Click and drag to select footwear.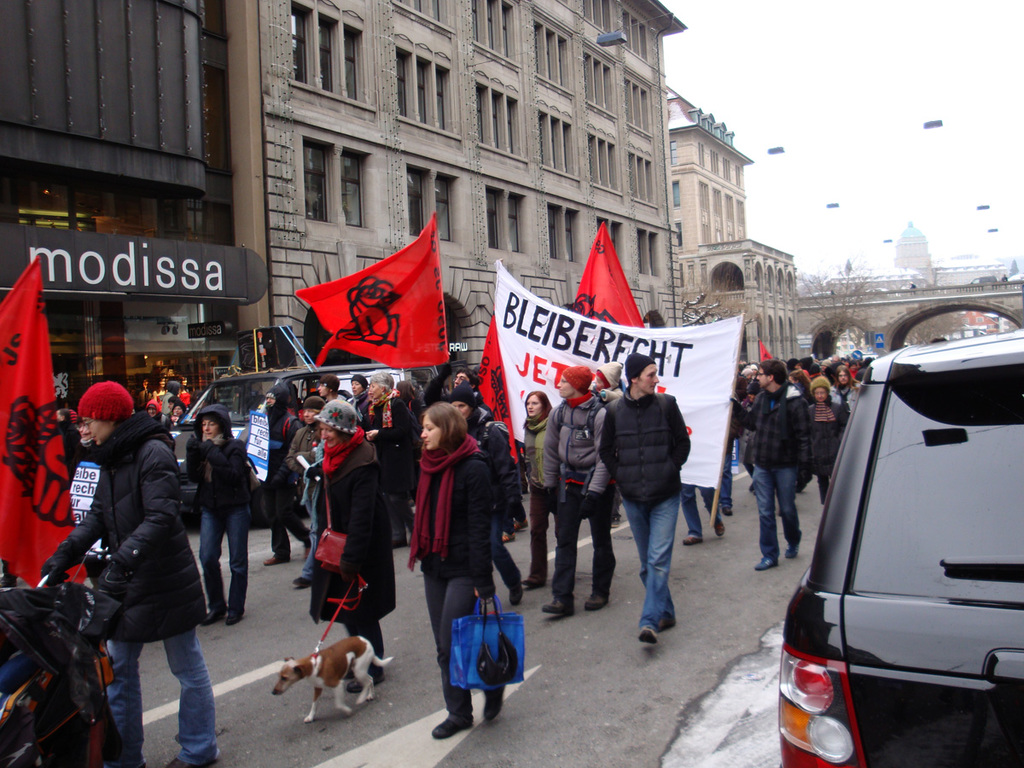
Selection: pyautogui.locateOnScreen(350, 667, 385, 691).
